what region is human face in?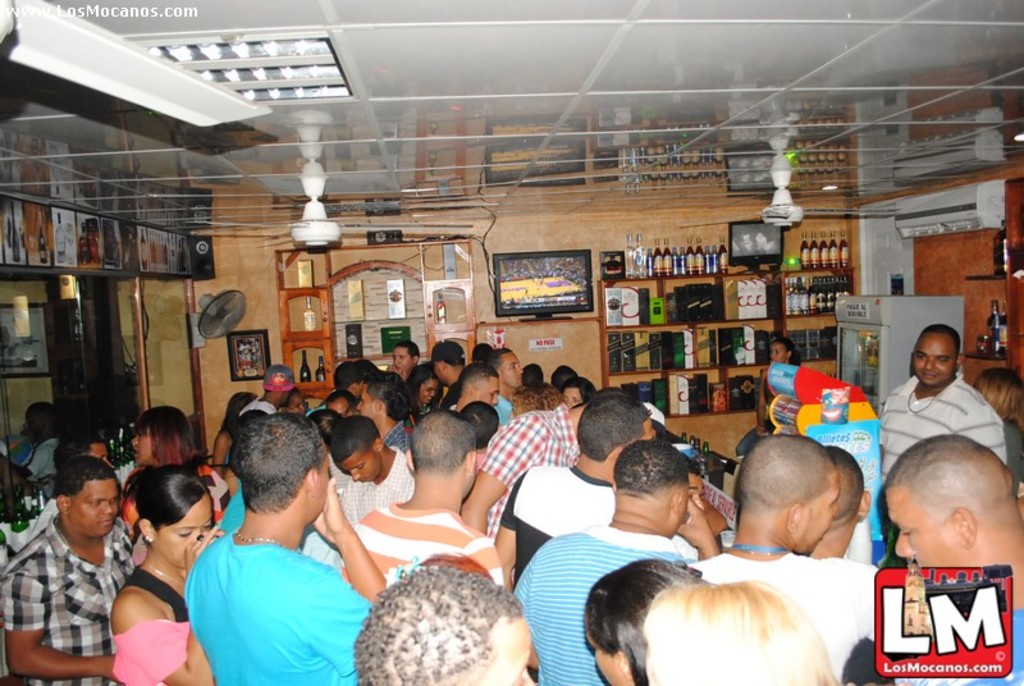
911, 333, 959, 383.
